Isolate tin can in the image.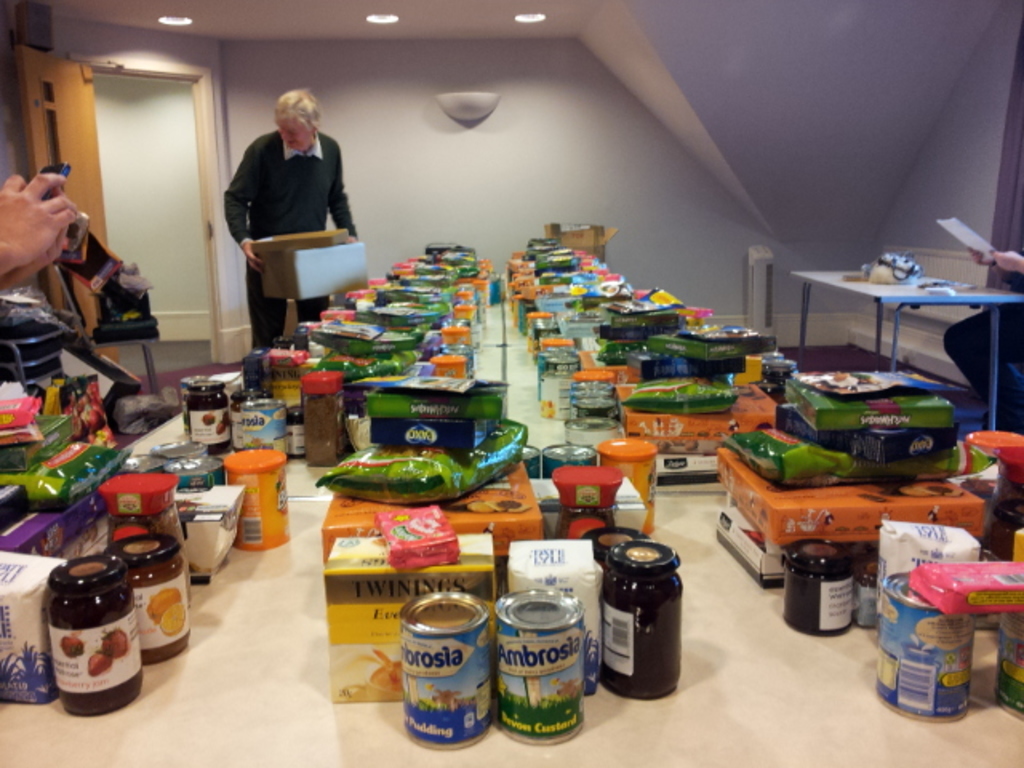
Isolated region: [x1=398, y1=589, x2=490, y2=749].
